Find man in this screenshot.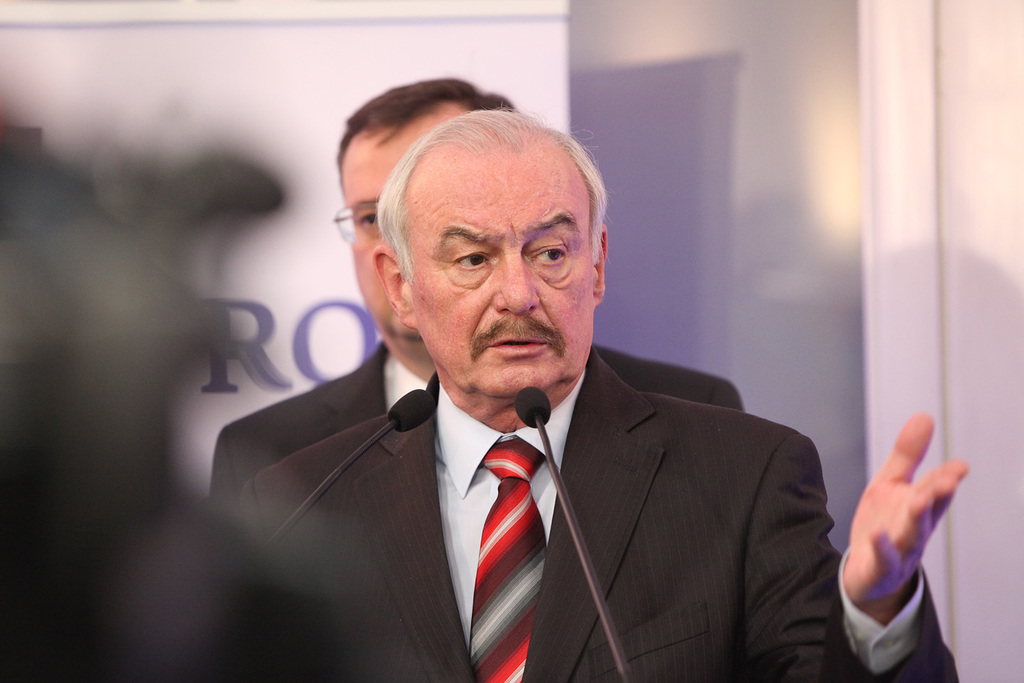
The bounding box for man is 203:72:745:518.
